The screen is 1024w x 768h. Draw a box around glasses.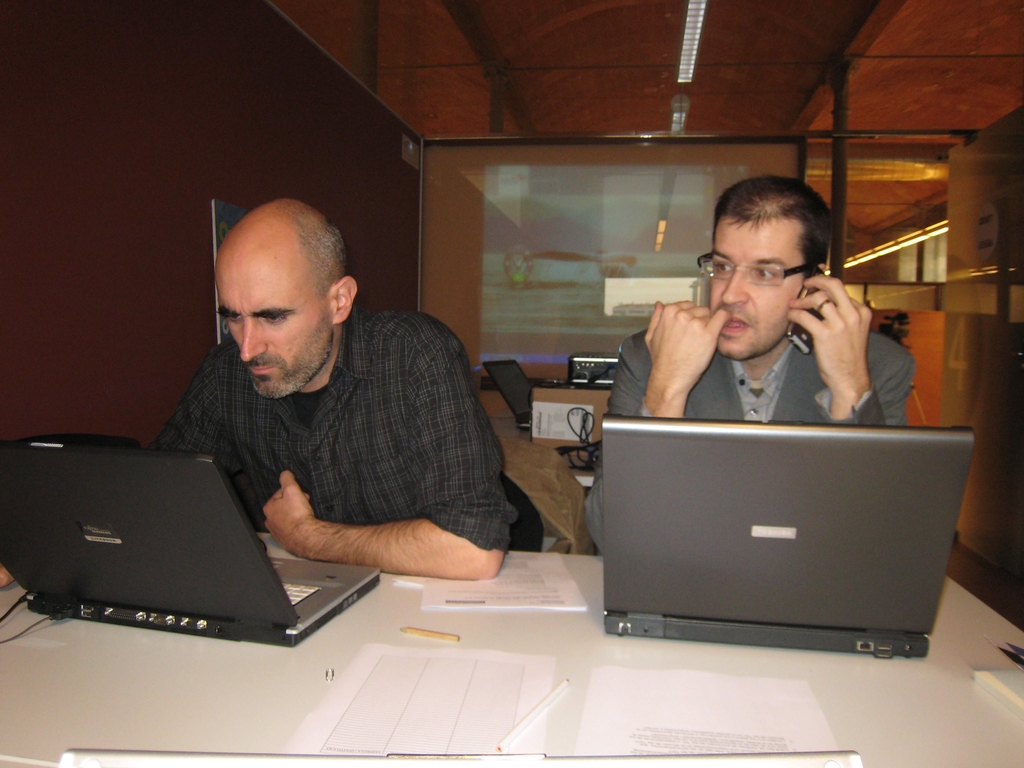
(706,246,835,296).
